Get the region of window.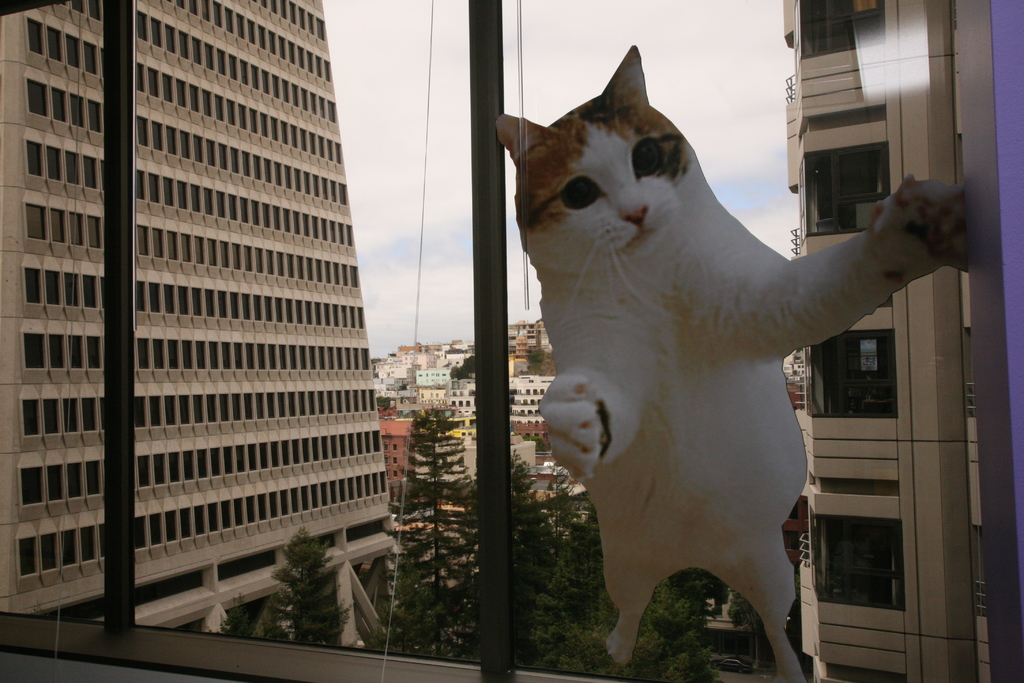
82/42/97/76.
